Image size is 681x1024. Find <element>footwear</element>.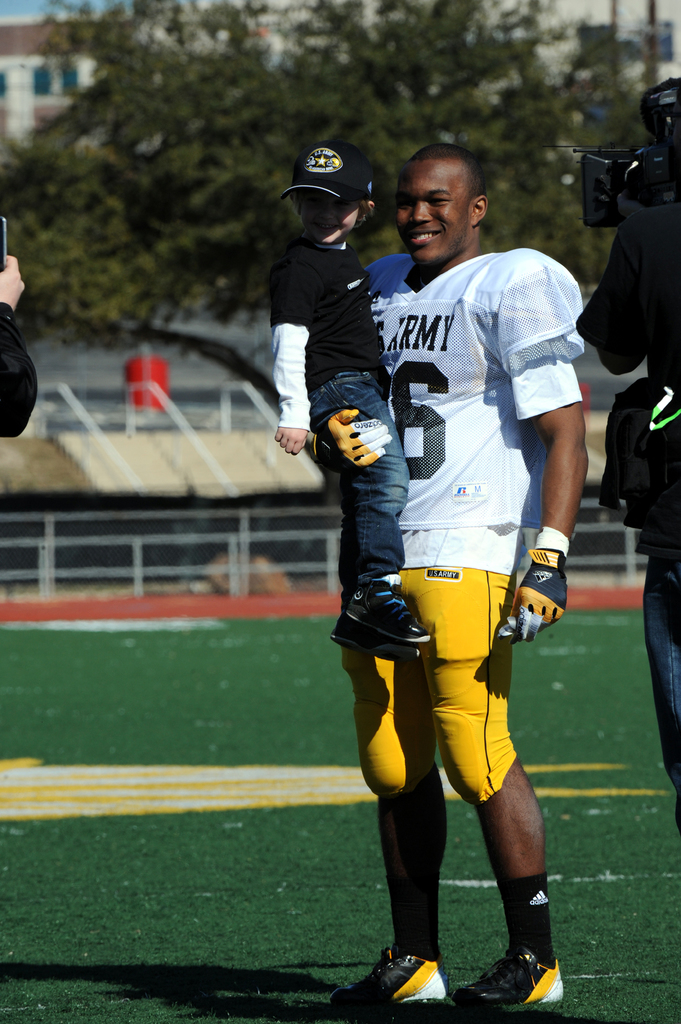
[324, 948, 460, 1015].
